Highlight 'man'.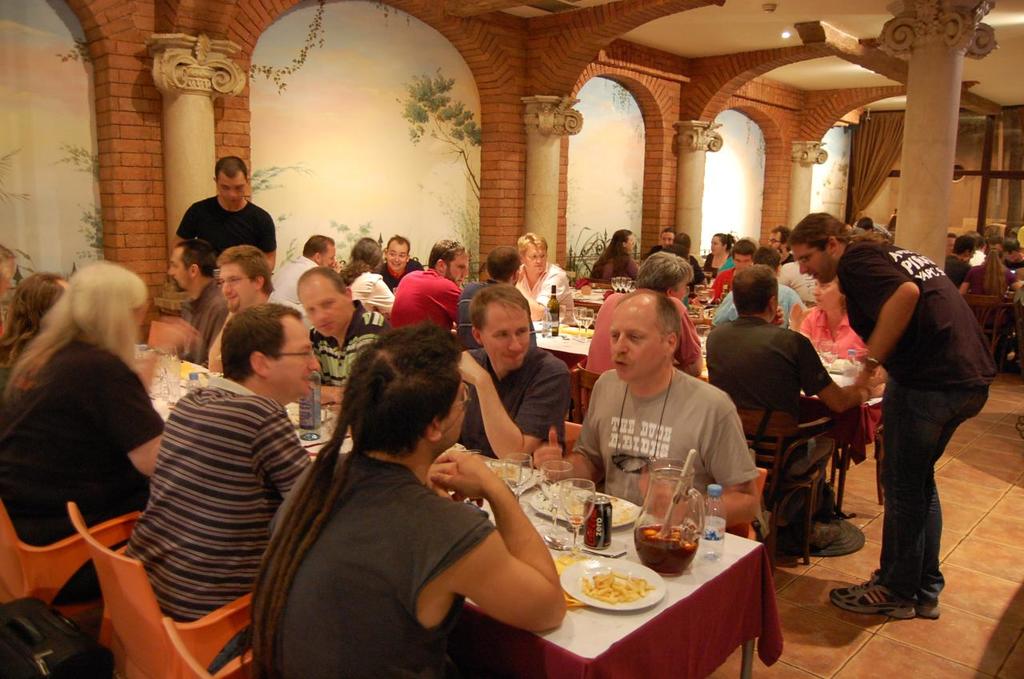
Highlighted region: region(259, 234, 336, 321).
